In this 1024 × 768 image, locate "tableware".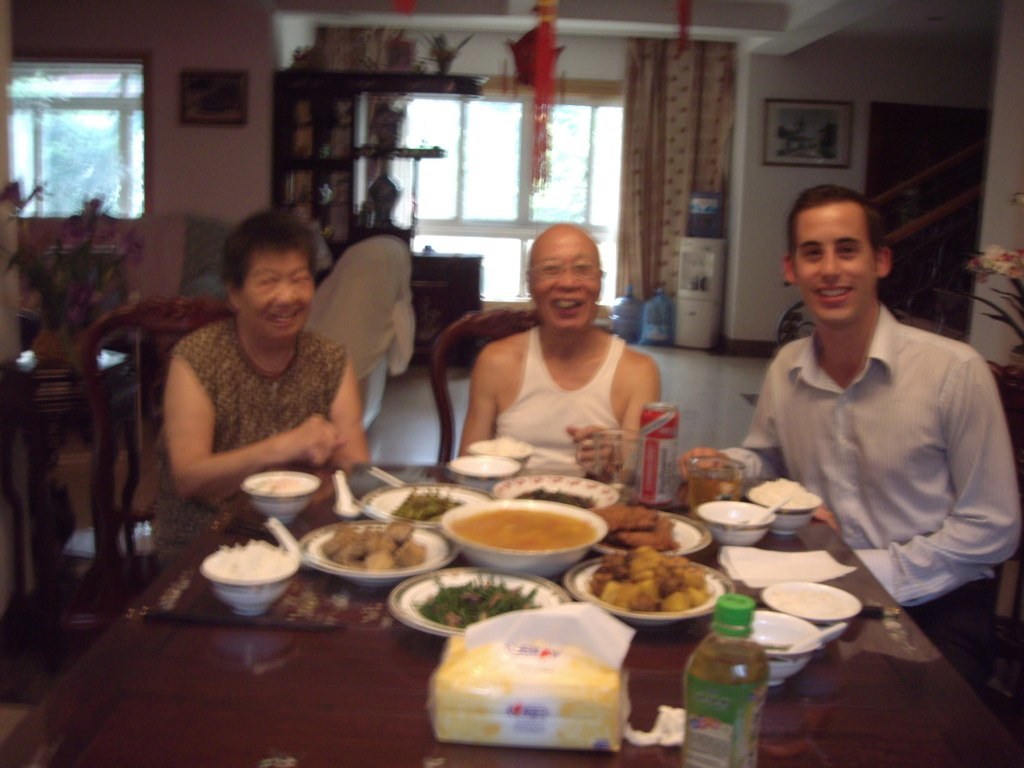
Bounding box: (265,515,296,552).
